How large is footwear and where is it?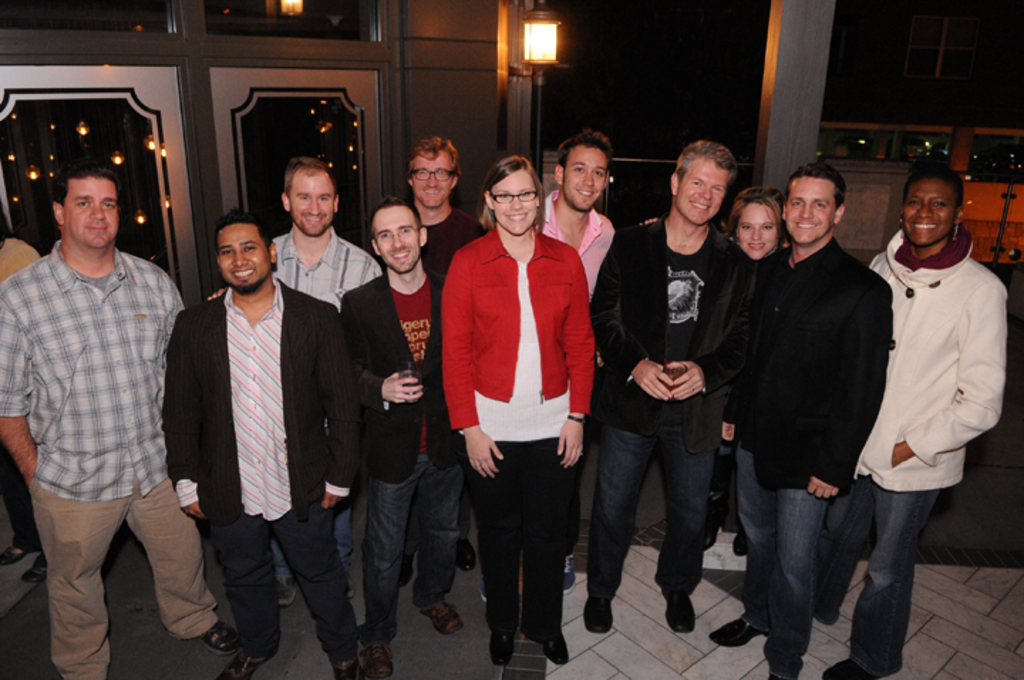
Bounding box: <bbox>364, 643, 390, 679</bbox>.
